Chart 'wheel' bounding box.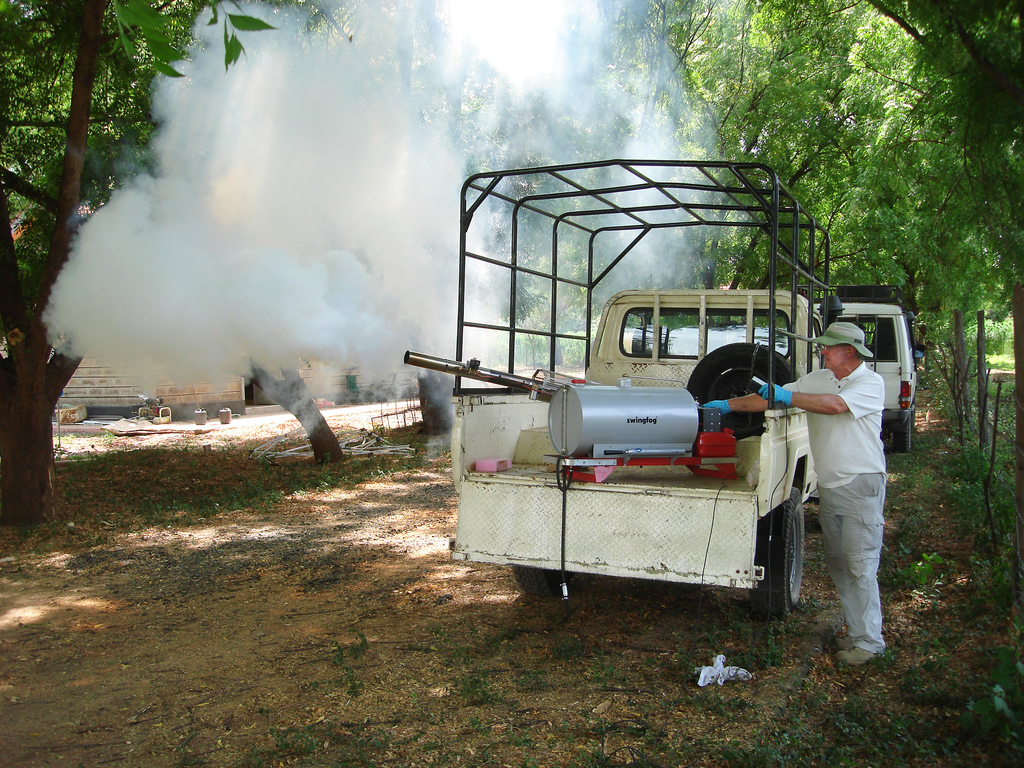
Charted: {"x1": 744, "y1": 479, "x2": 810, "y2": 610}.
